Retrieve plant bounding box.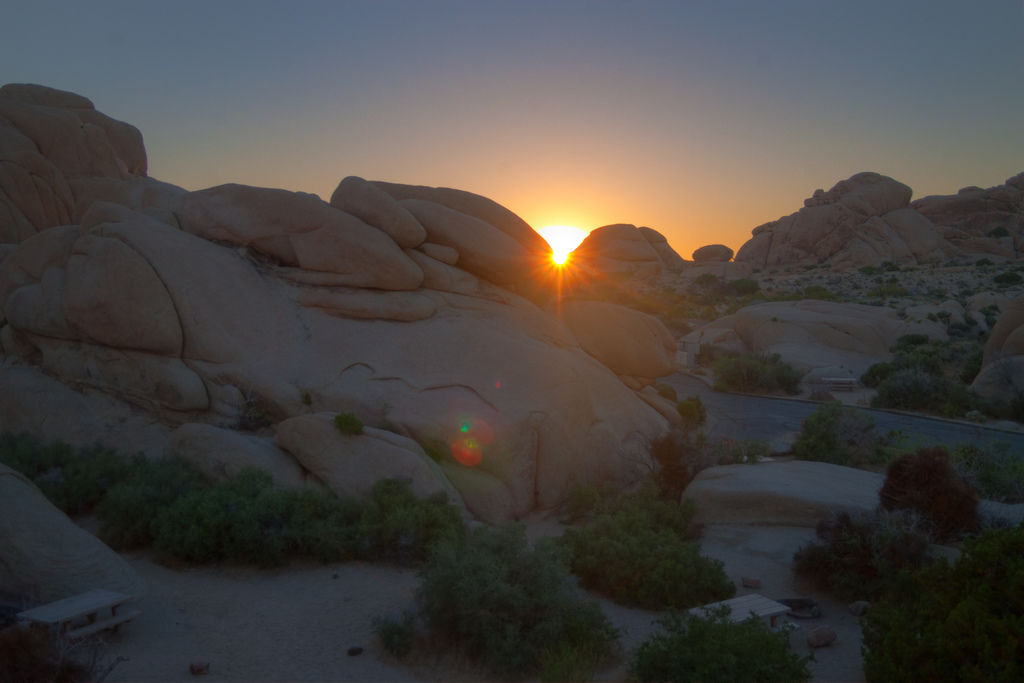
Bounding box: pyautogui.locateOnScreen(693, 272, 714, 284).
